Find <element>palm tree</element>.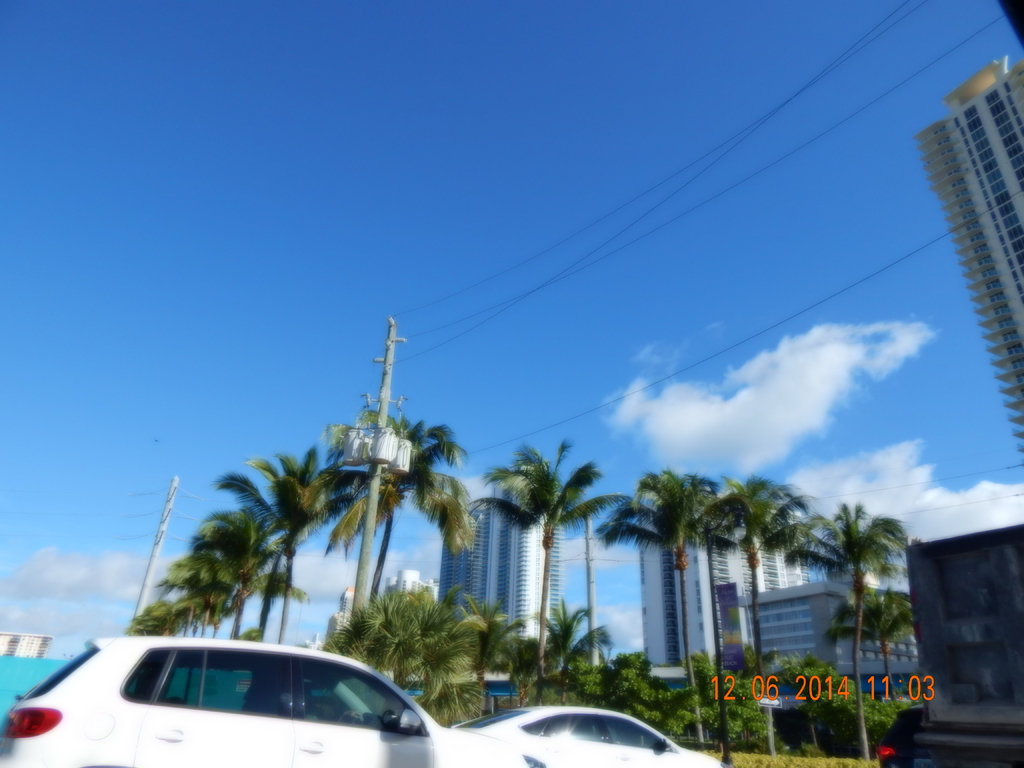
<box>820,575,916,714</box>.
